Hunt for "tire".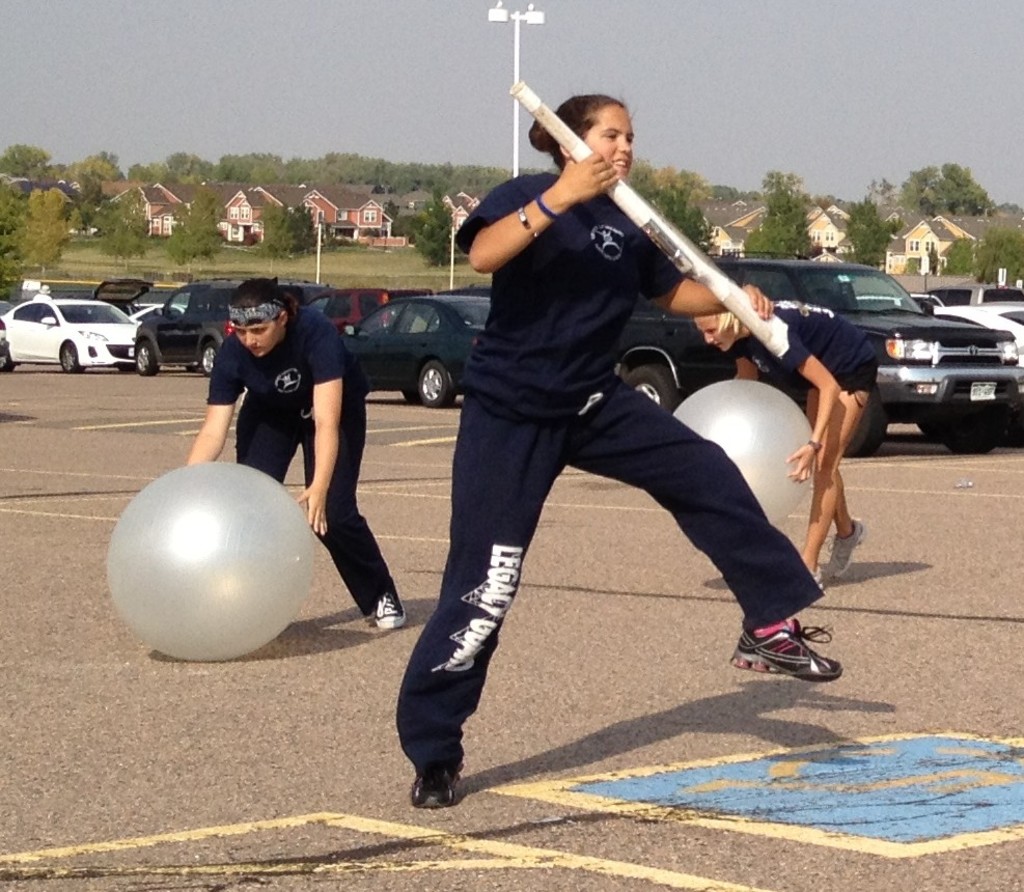
Hunted down at [915, 405, 945, 437].
